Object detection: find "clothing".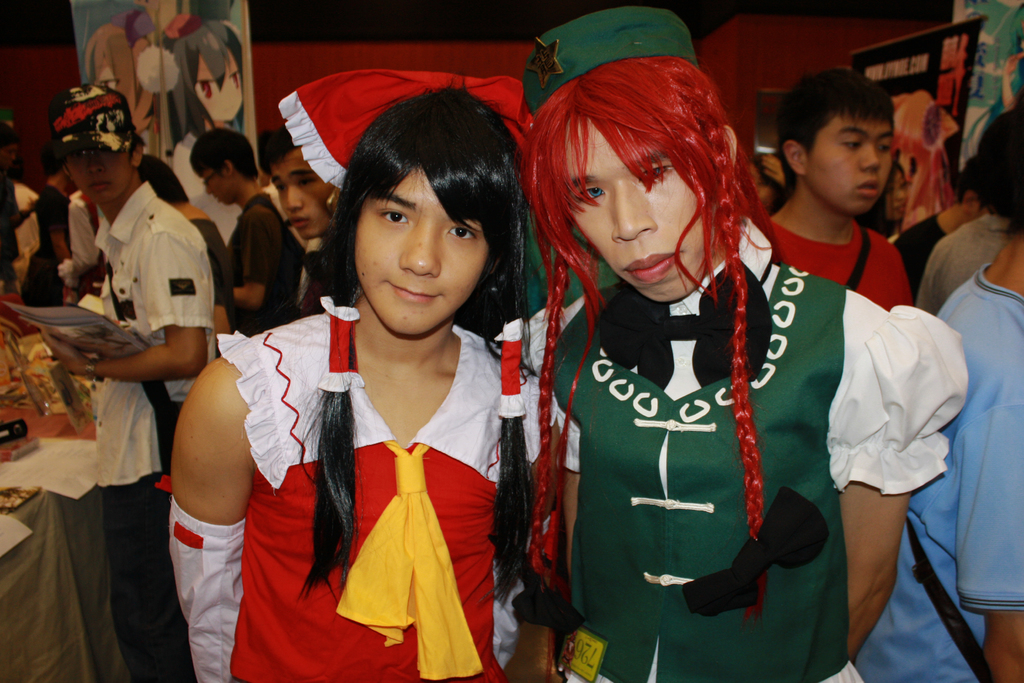
x1=90 y1=181 x2=211 y2=490.
